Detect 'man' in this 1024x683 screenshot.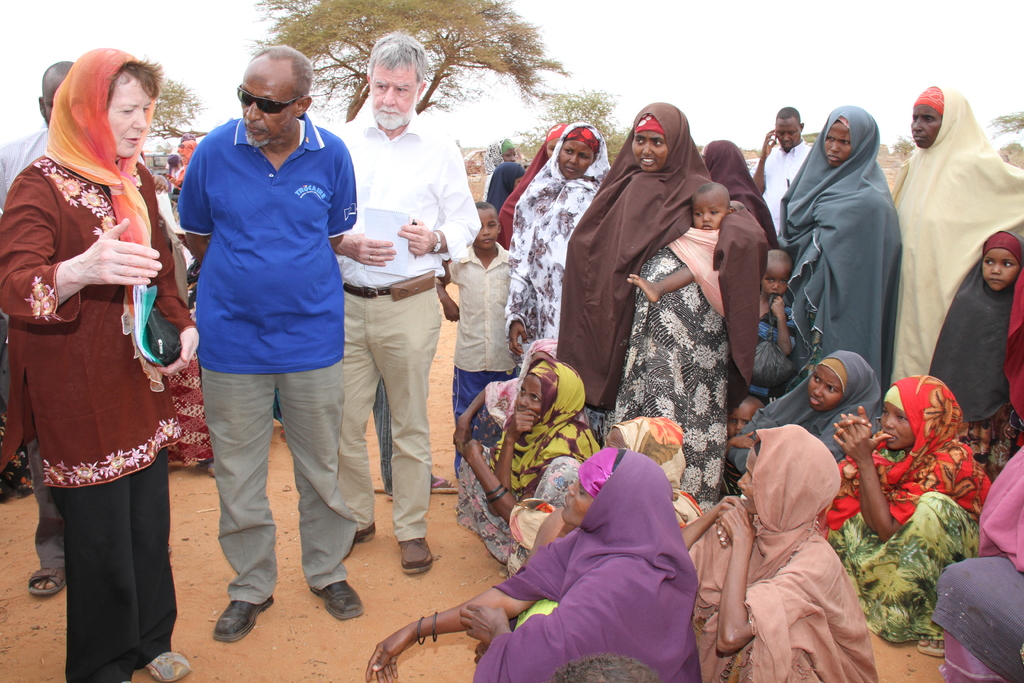
Detection: Rect(751, 103, 811, 238).
